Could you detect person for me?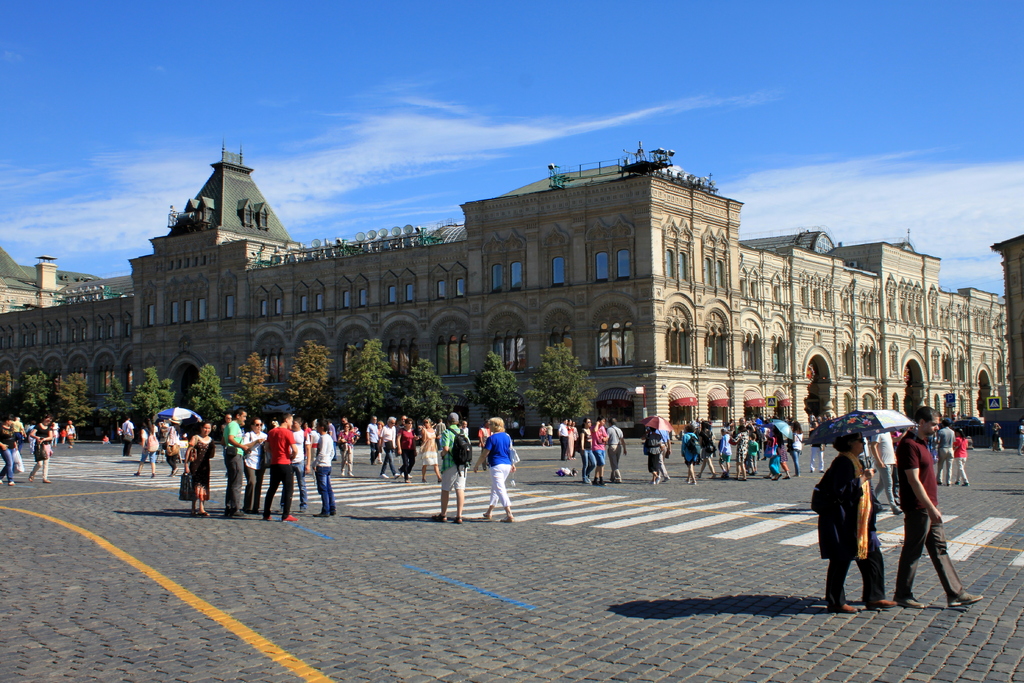
Detection result: 461/421/471/436.
